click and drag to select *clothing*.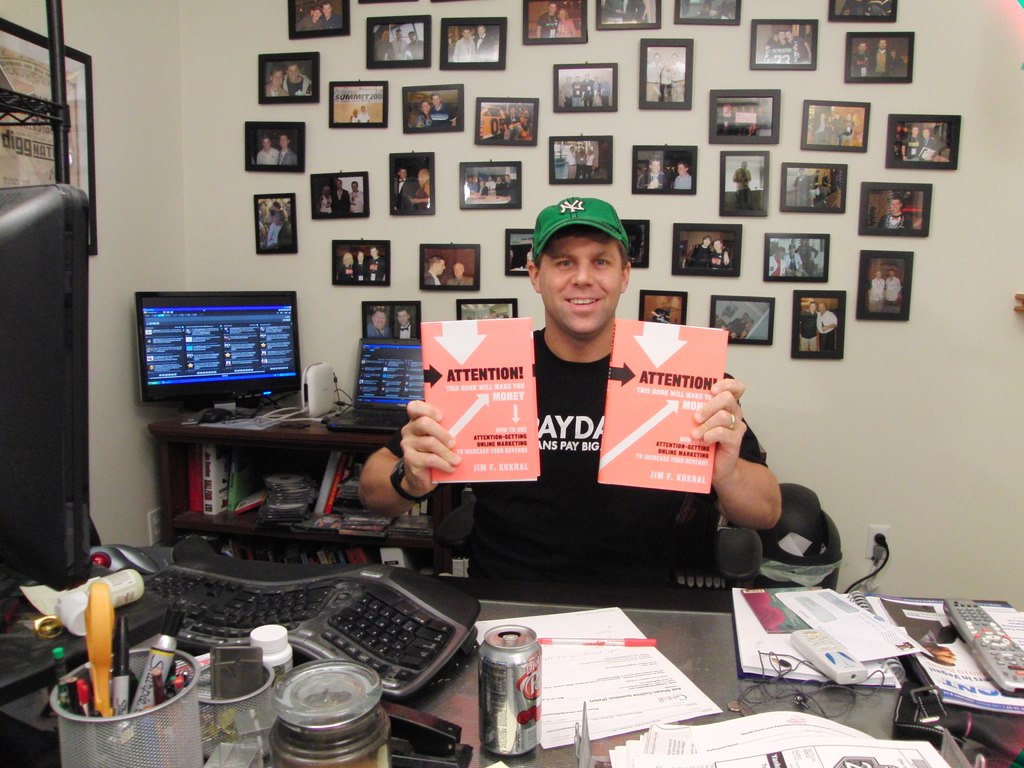
Selection: bbox=(820, 178, 831, 198).
